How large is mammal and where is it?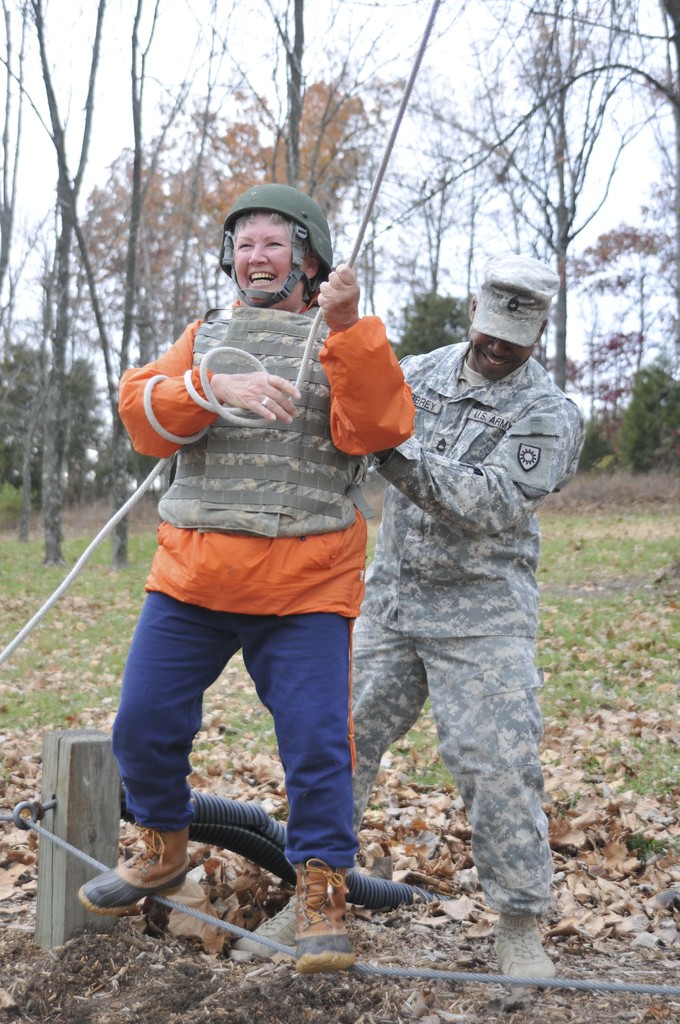
Bounding box: crop(224, 263, 579, 982).
